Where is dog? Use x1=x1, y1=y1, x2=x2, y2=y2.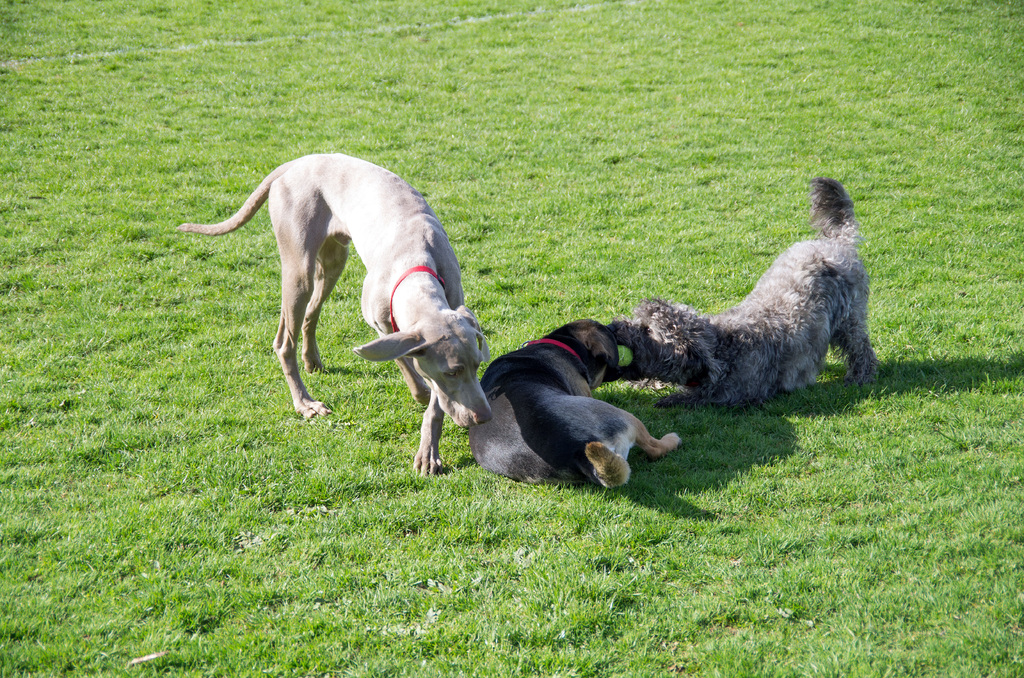
x1=467, y1=318, x2=678, y2=490.
